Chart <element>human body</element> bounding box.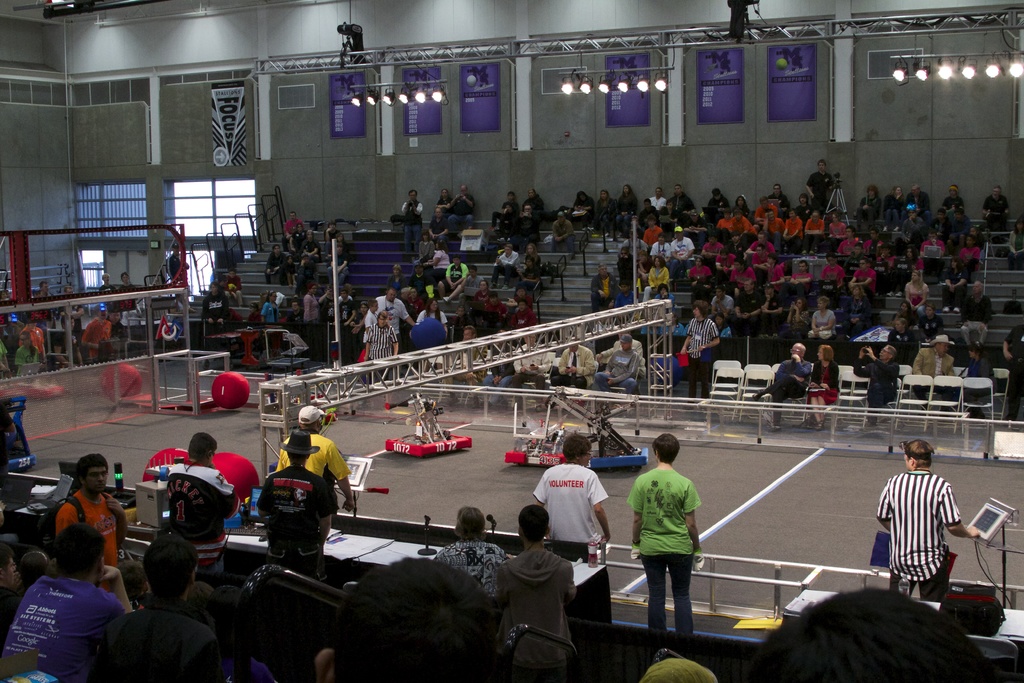
Charted: {"left": 441, "top": 504, "right": 509, "bottom": 604}.
